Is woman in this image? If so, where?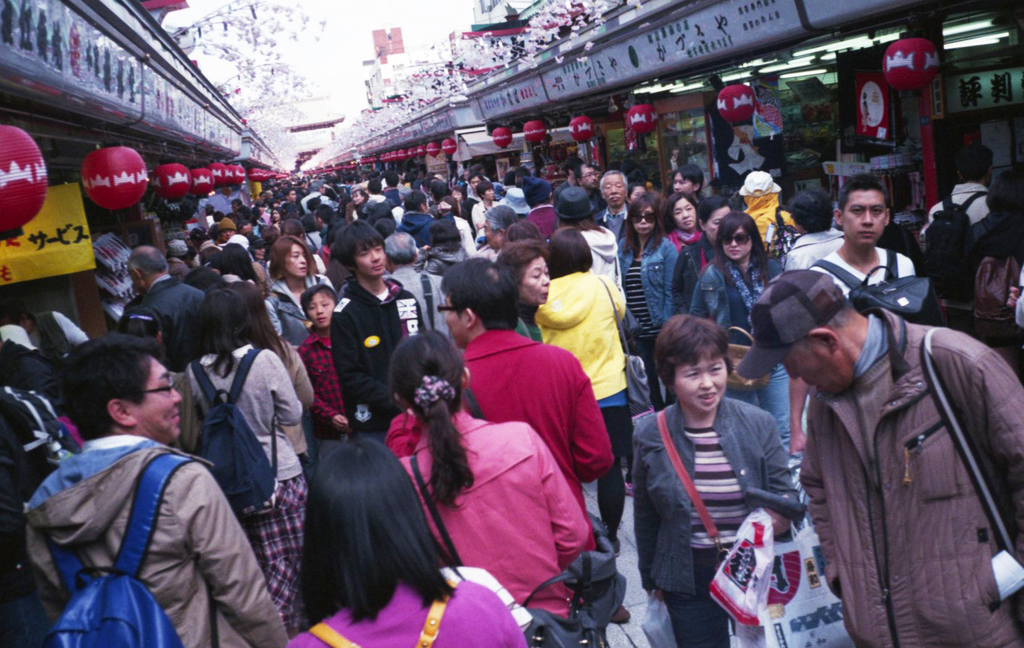
Yes, at (217,243,281,337).
